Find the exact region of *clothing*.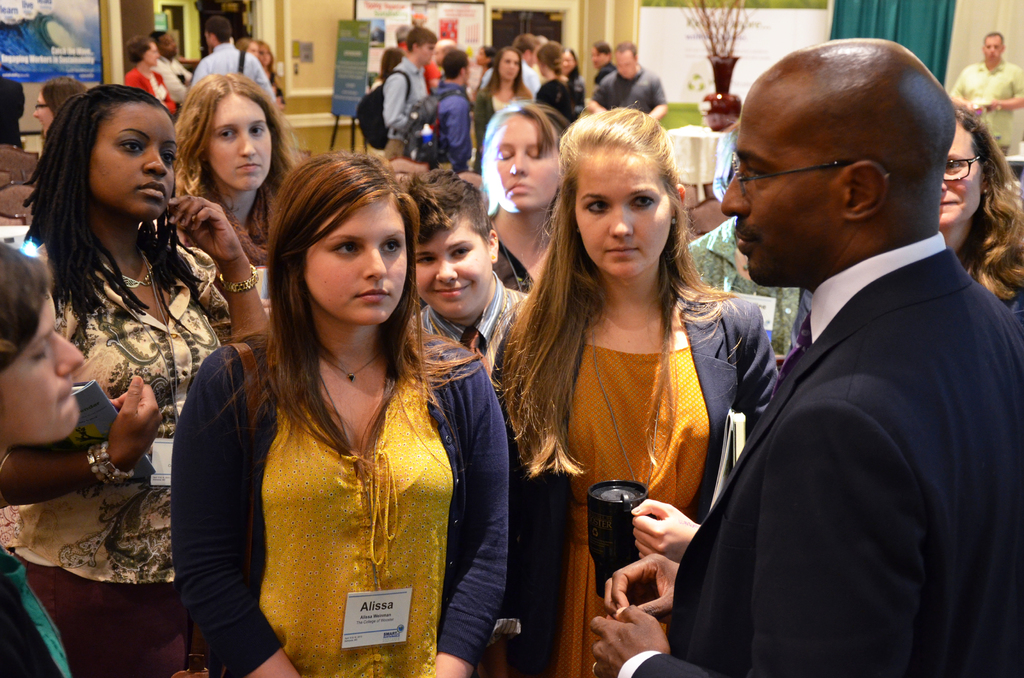
Exact region: region(492, 277, 775, 677).
